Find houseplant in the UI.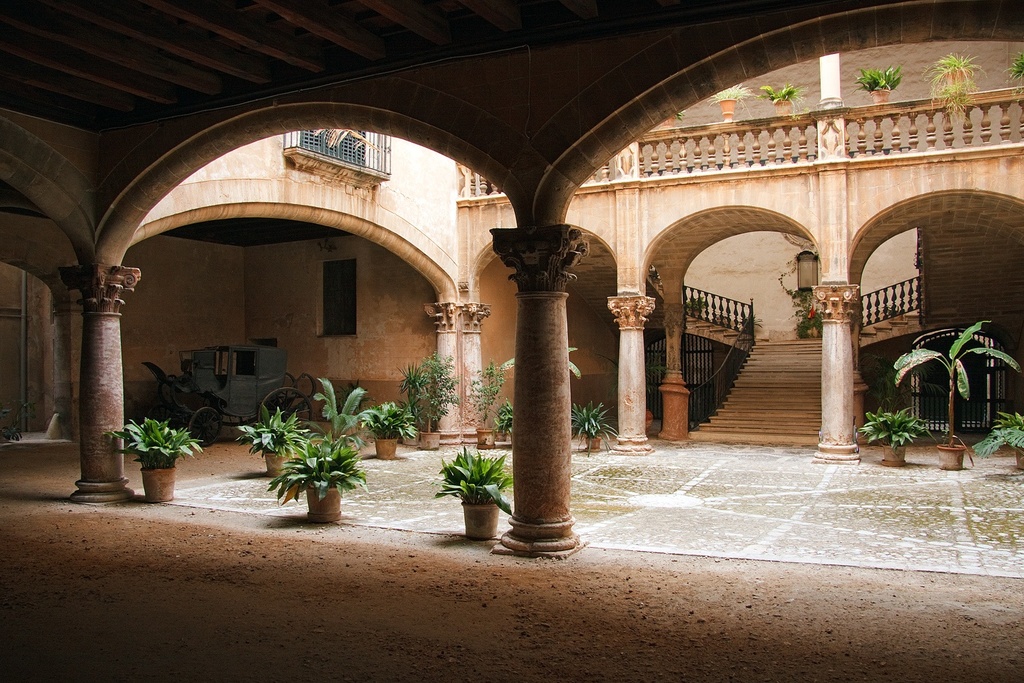
UI element at (left=313, top=370, right=360, bottom=451).
